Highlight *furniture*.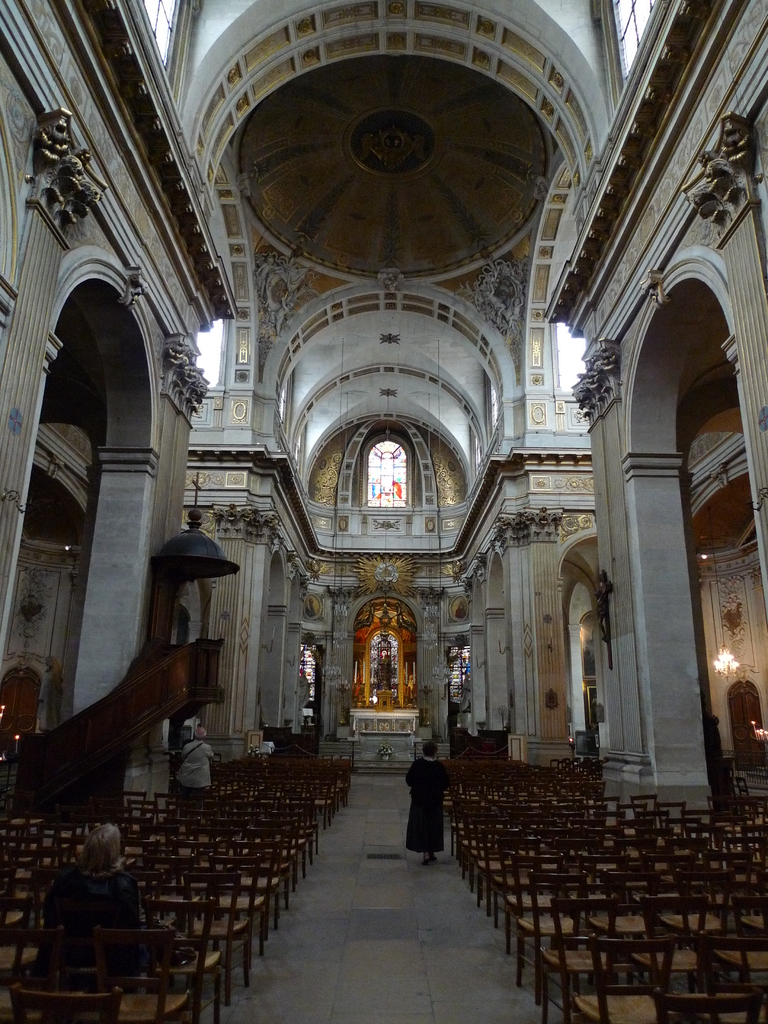
Highlighted region: pyautogui.locateOnScreen(245, 730, 266, 751).
